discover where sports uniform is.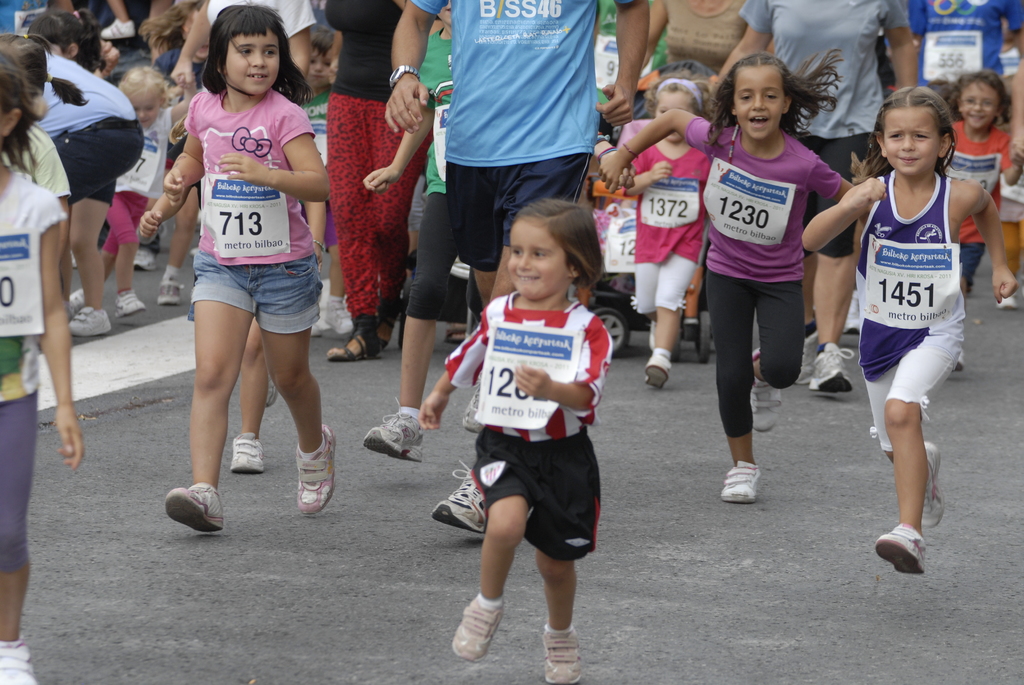
Discovered at rect(629, 139, 717, 395).
